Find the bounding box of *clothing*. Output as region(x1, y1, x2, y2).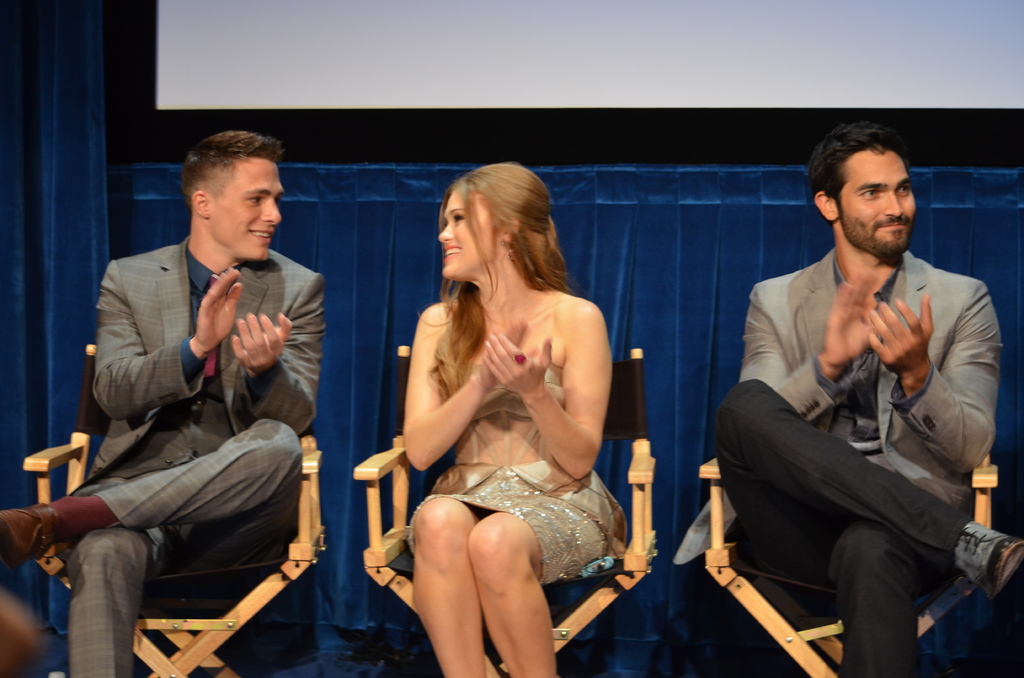
region(51, 195, 326, 632).
